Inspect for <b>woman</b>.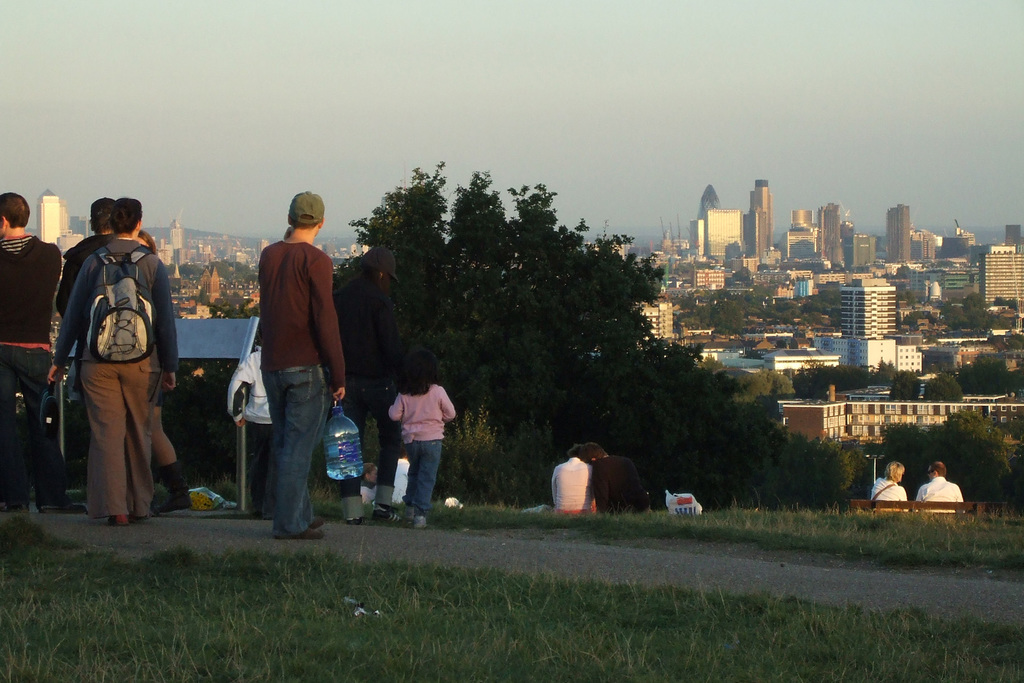
Inspection: left=47, top=197, right=175, bottom=529.
